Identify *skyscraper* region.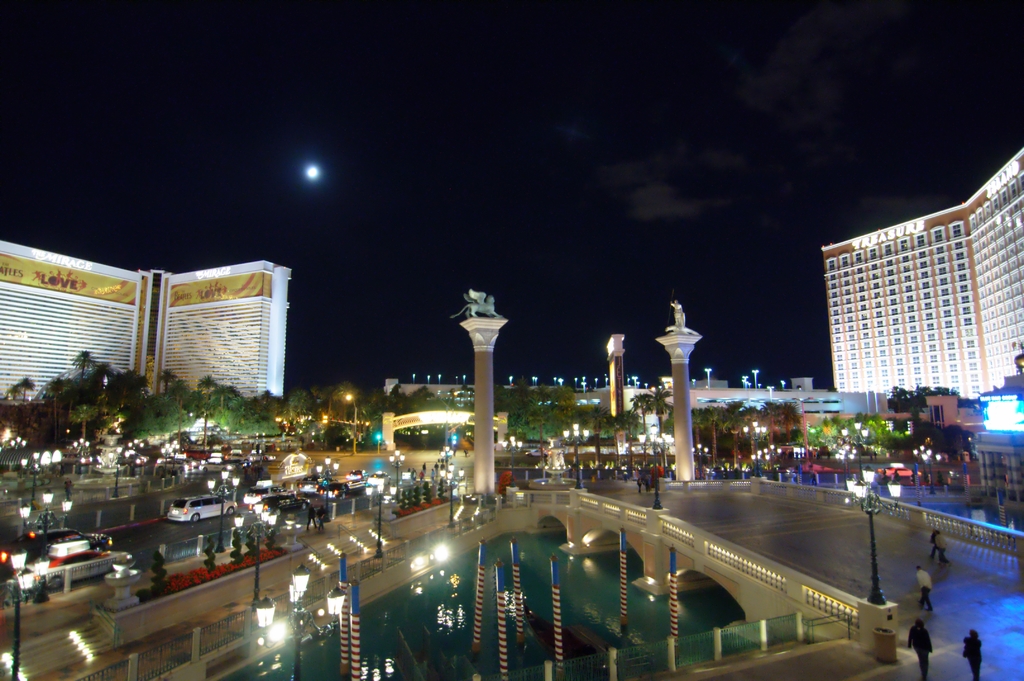
Region: (150, 260, 293, 405).
